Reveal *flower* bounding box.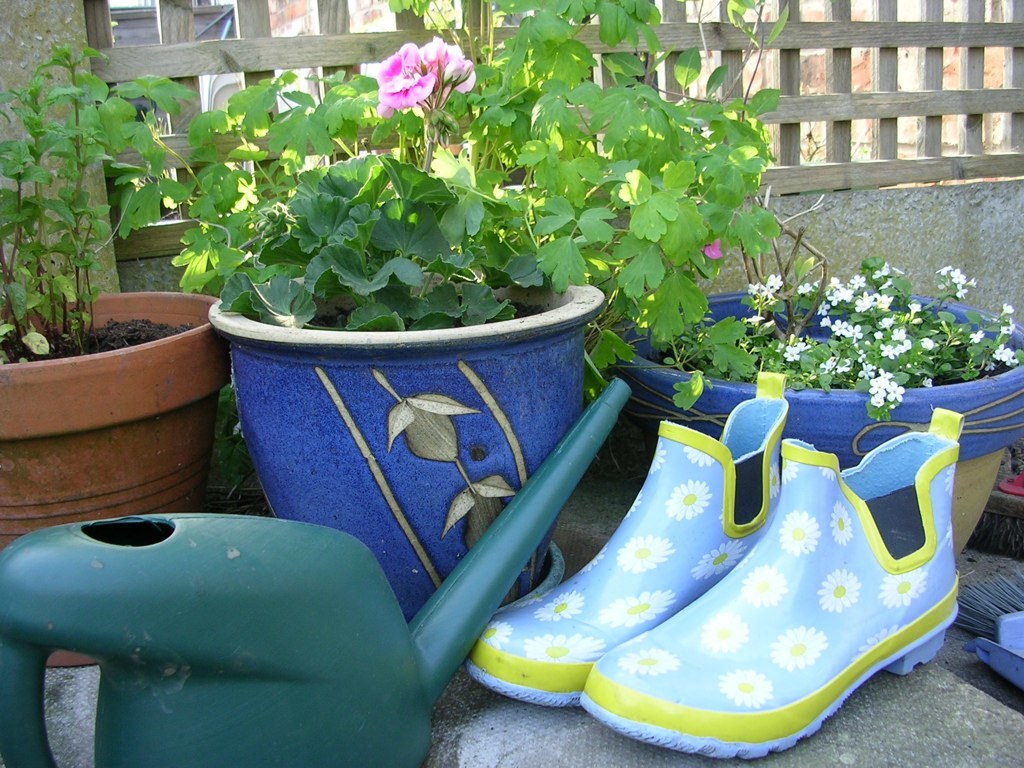
Revealed: <box>831,500,852,547</box>.
